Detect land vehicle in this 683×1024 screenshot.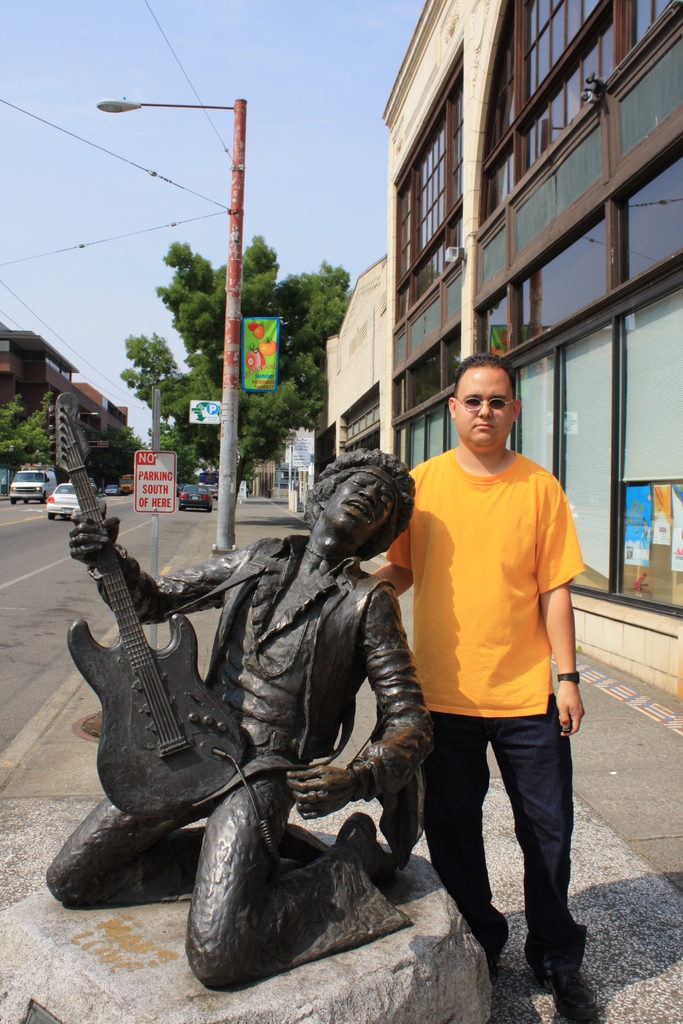
Detection: {"x1": 45, "y1": 483, "x2": 106, "y2": 516}.
